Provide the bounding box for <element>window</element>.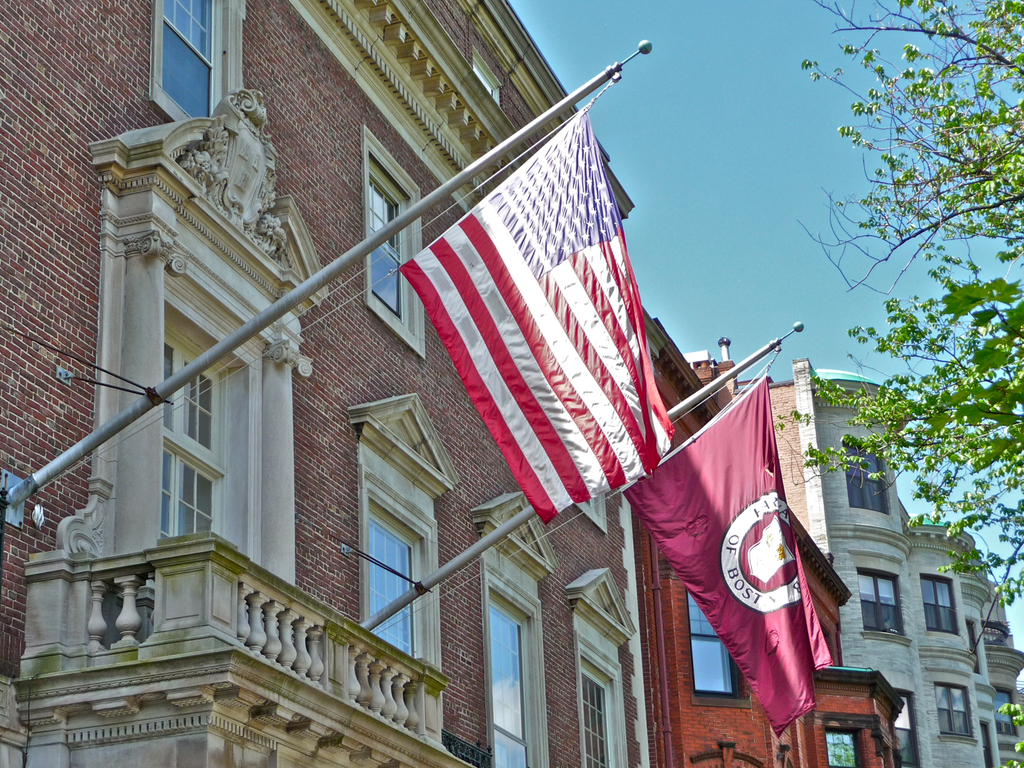
<region>565, 573, 627, 767</region>.
